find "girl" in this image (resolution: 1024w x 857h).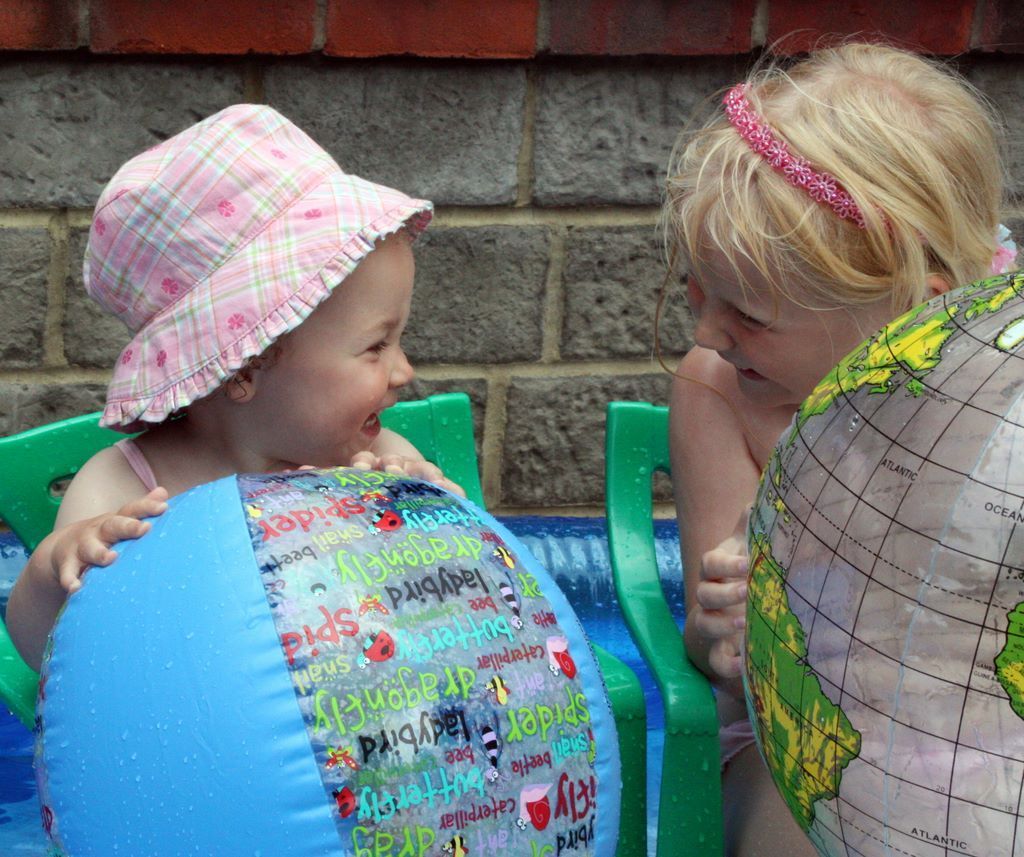
locate(653, 29, 1023, 856).
